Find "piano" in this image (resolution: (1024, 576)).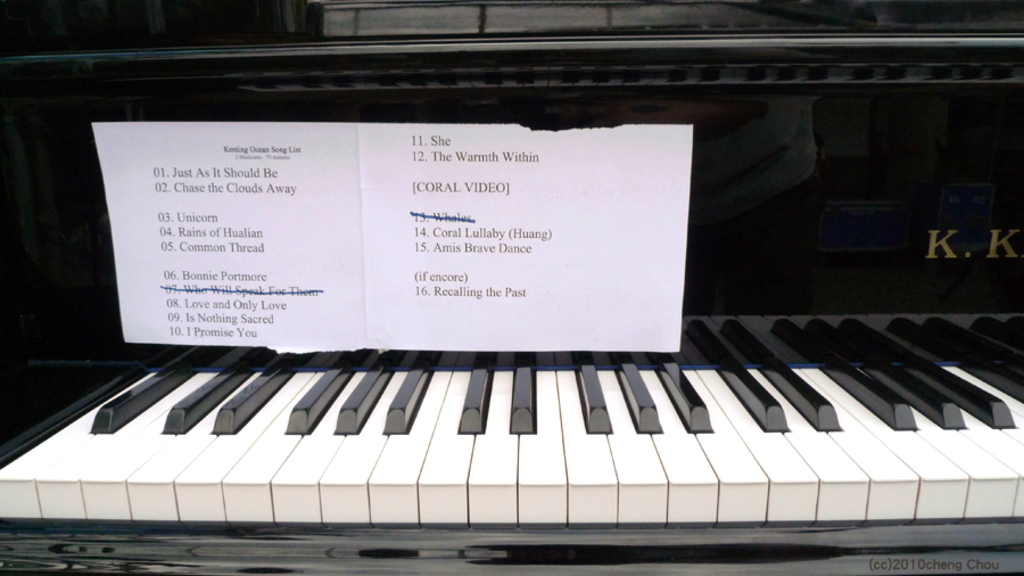
[x1=0, y1=40, x2=1023, y2=562].
